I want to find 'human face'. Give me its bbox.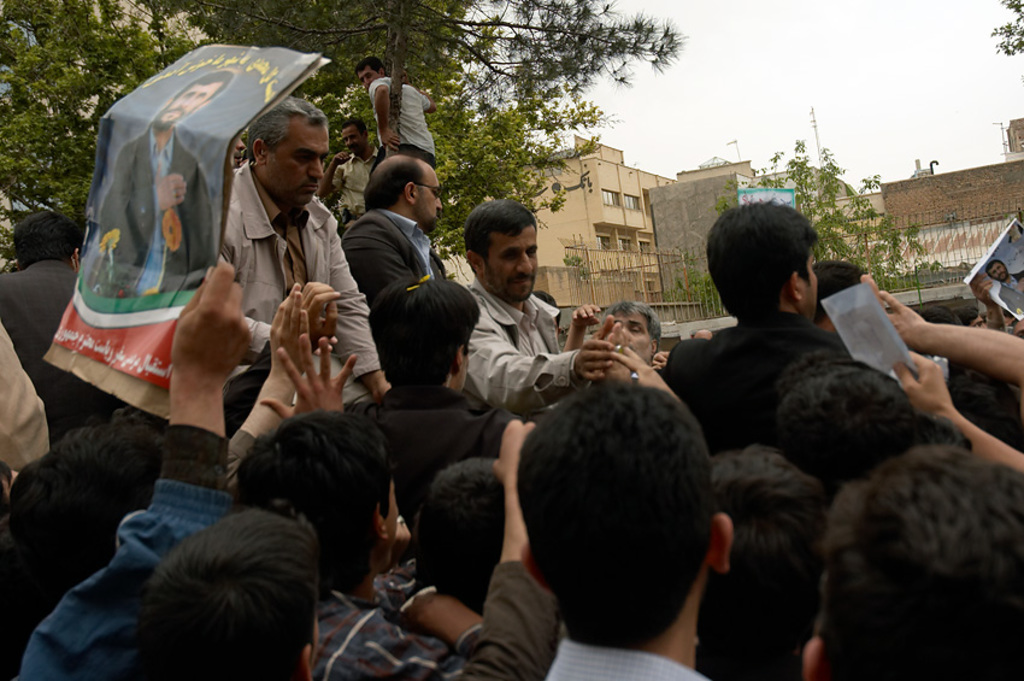
<region>413, 163, 445, 229</region>.
